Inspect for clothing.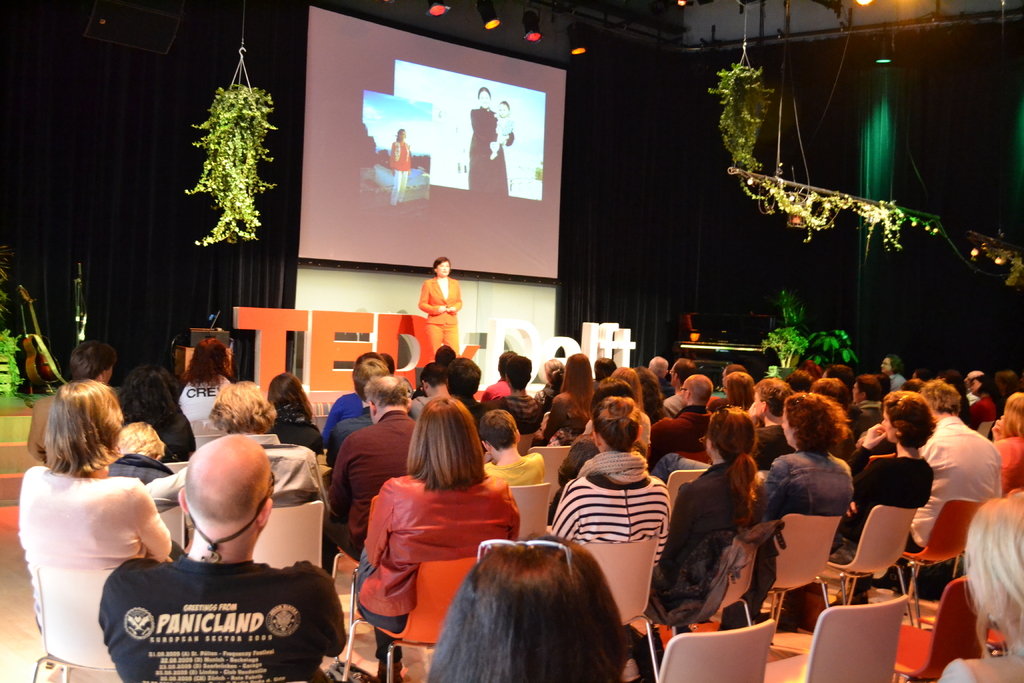
Inspection: 481 450 545 486.
